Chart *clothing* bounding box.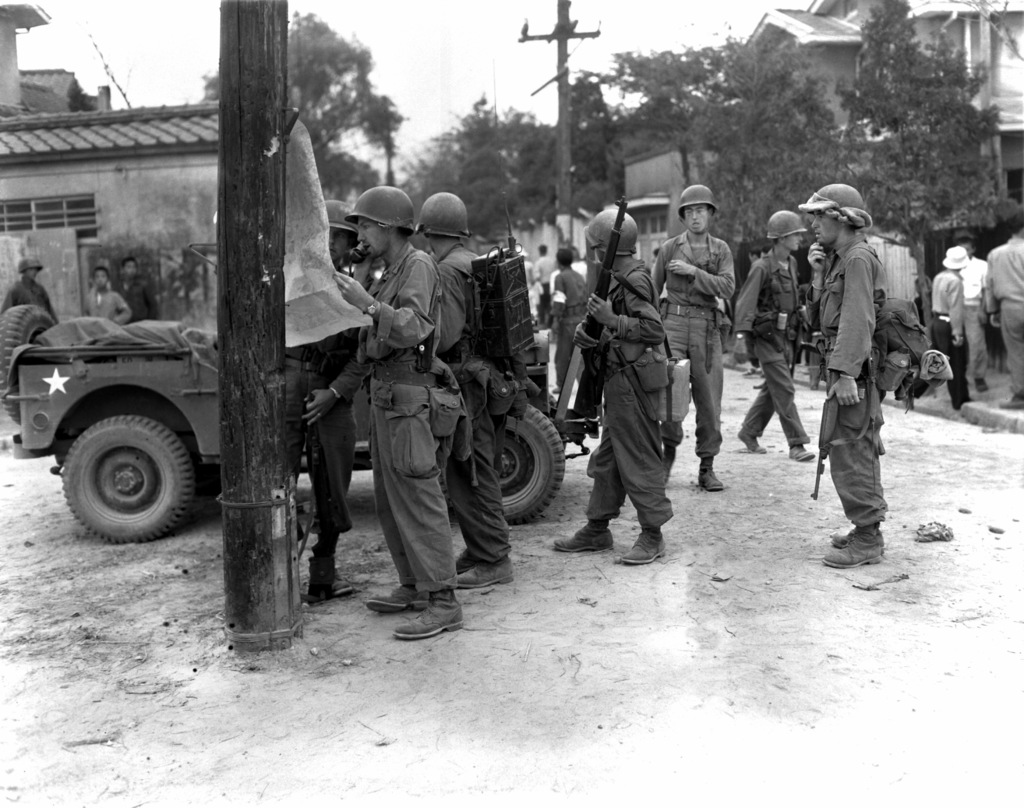
Charted: x1=426, y1=247, x2=511, y2=570.
